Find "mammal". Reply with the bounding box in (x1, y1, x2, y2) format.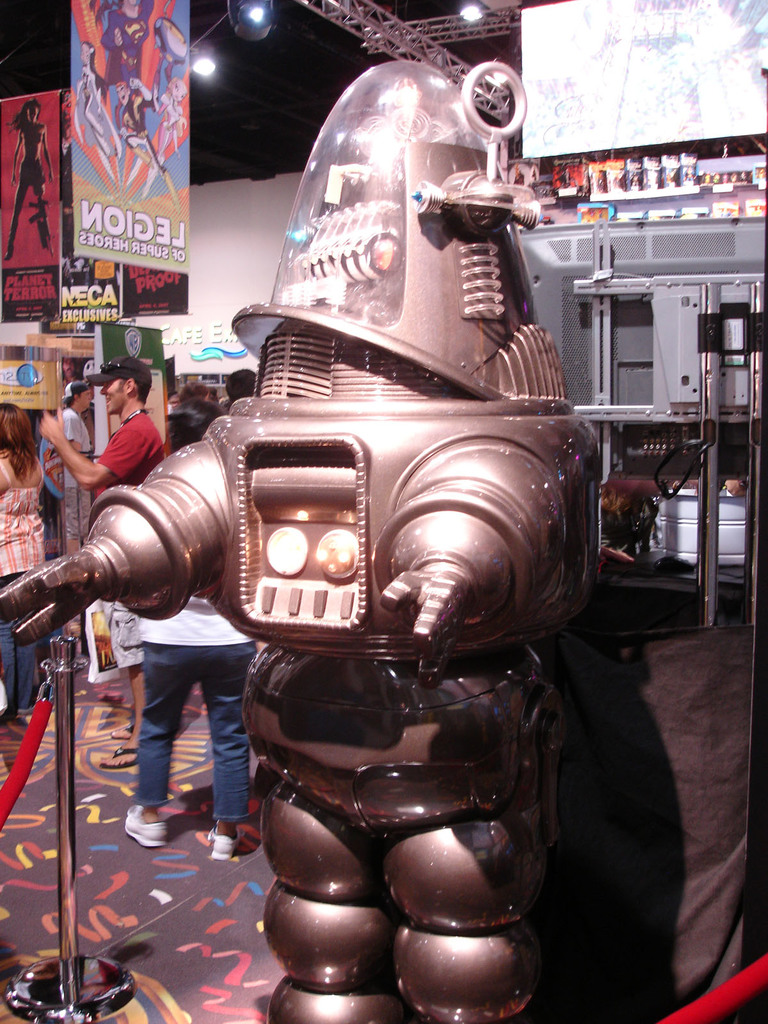
(102, 0, 153, 89).
